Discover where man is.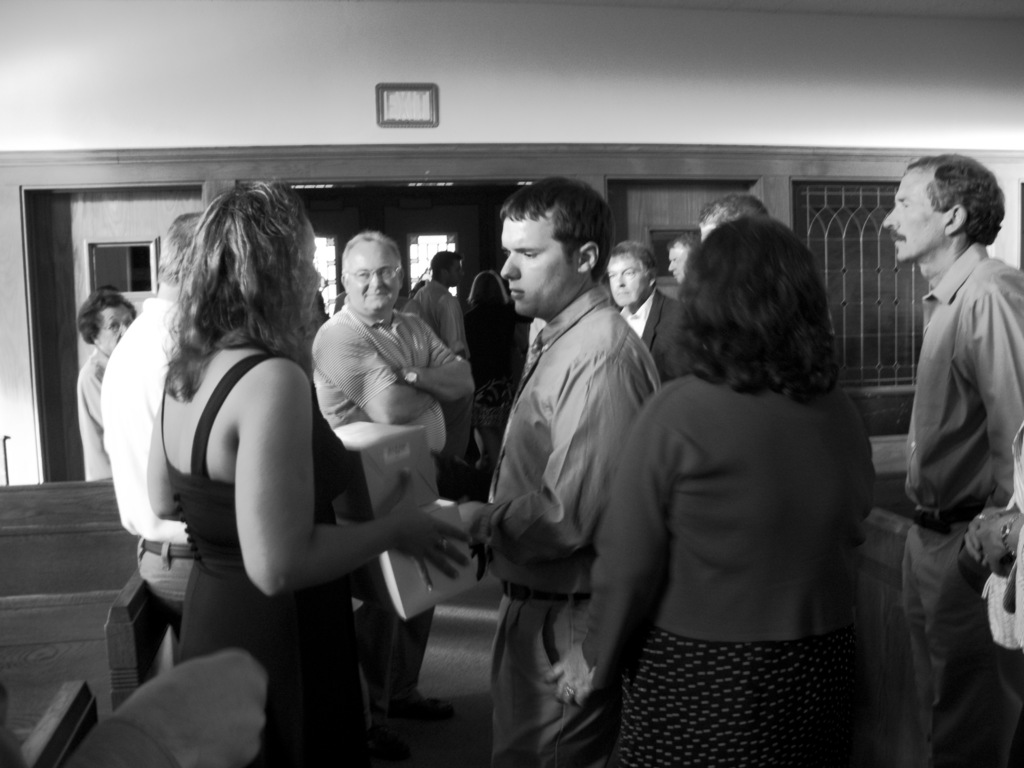
Discovered at left=612, top=241, right=697, bottom=375.
